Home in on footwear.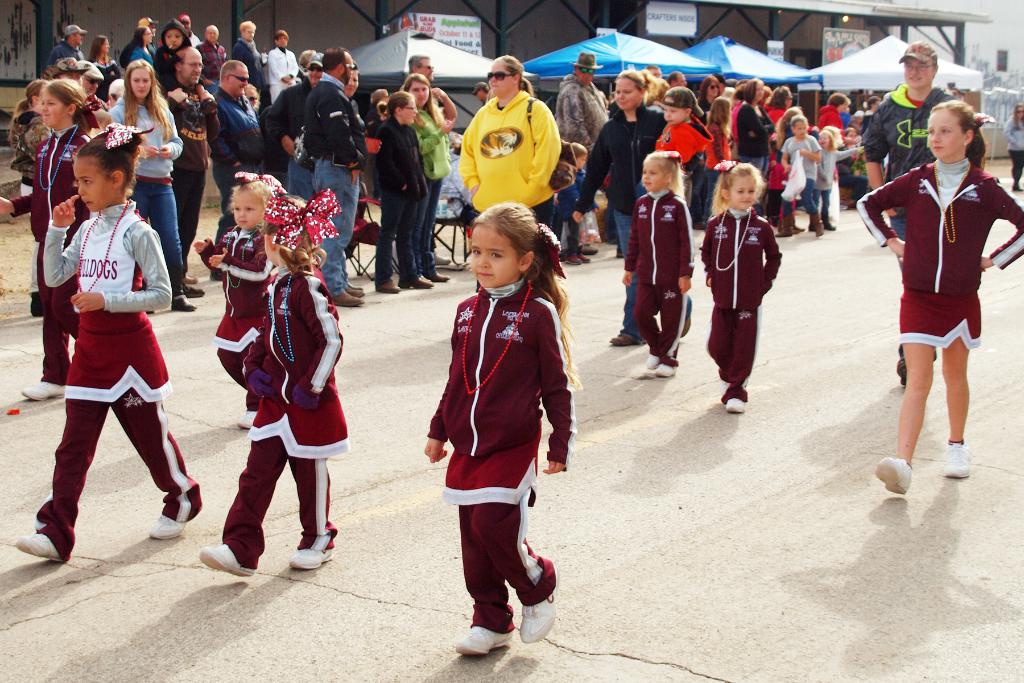
Homed in at BBox(342, 288, 367, 295).
